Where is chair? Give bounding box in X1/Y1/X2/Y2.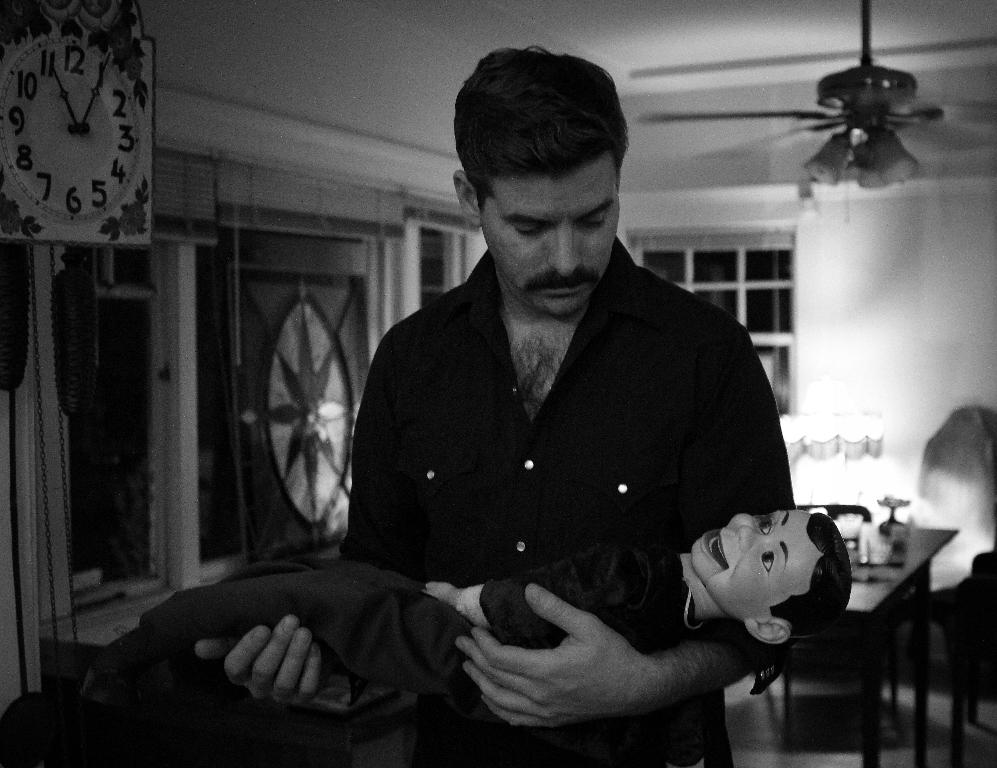
930/546/996/767.
